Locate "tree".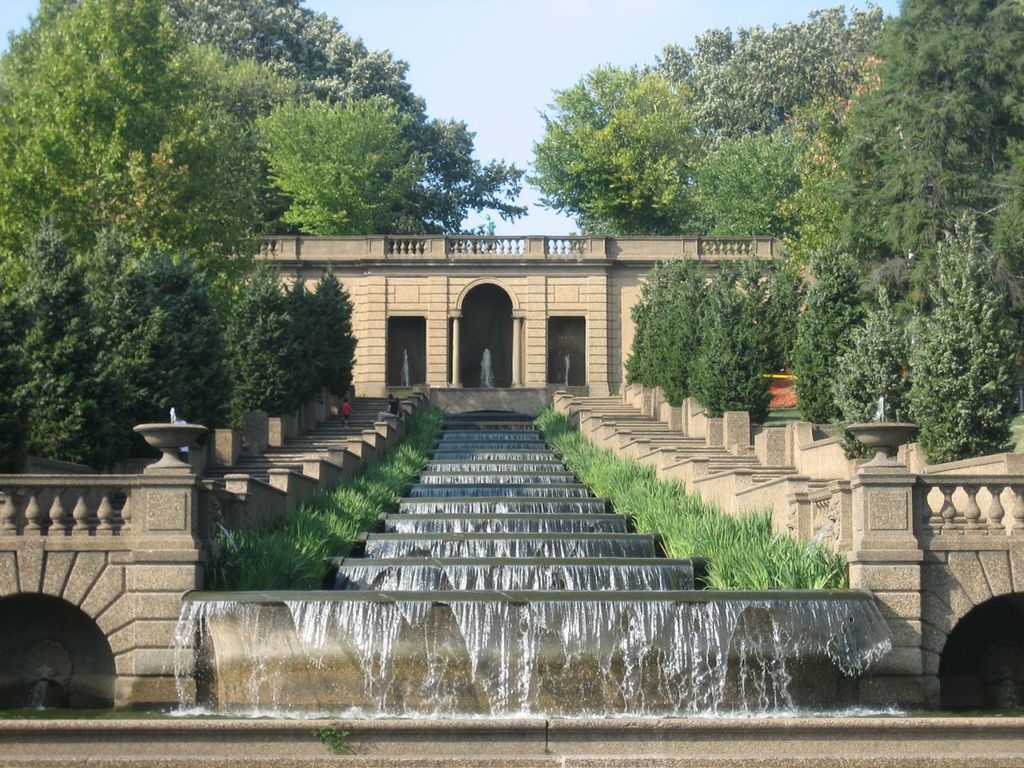
Bounding box: detection(270, 263, 322, 409).
